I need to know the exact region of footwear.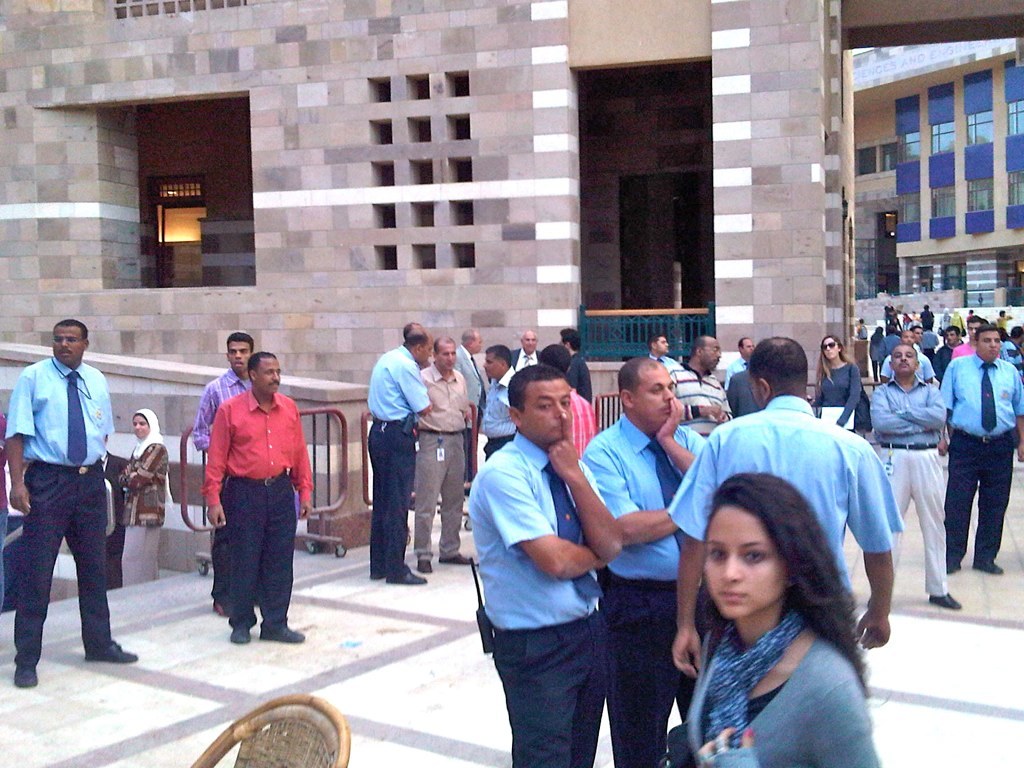
Region: (393, 567, 426, 589).
